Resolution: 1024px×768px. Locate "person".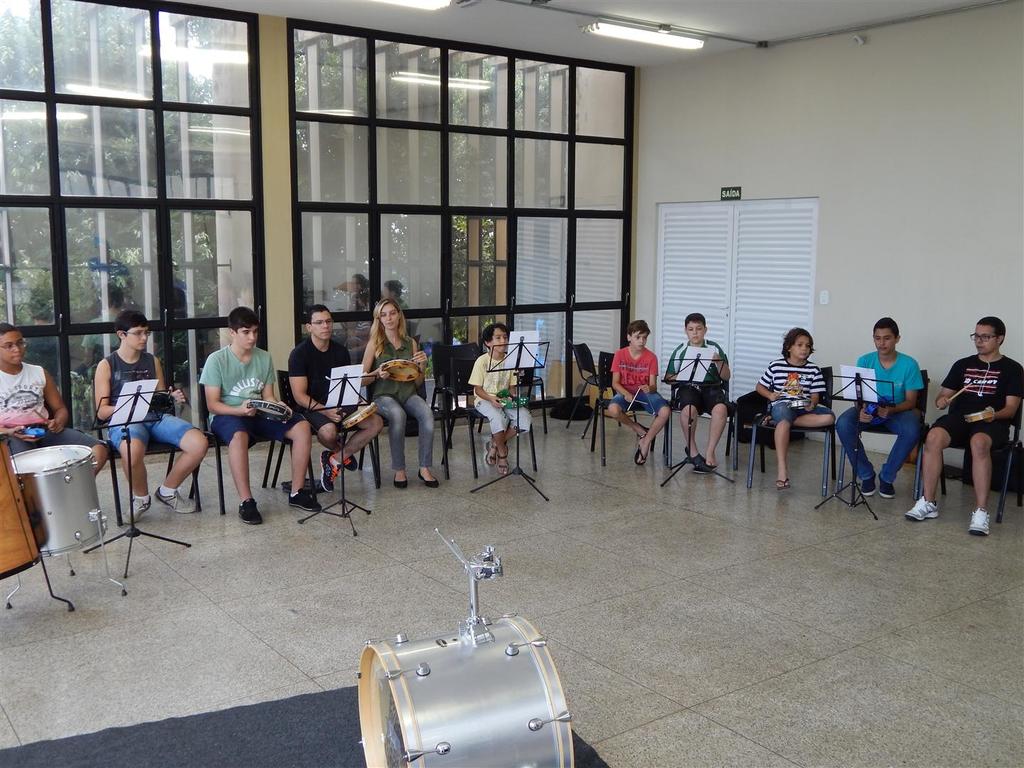
Rect(665, 311, 730, 467).
